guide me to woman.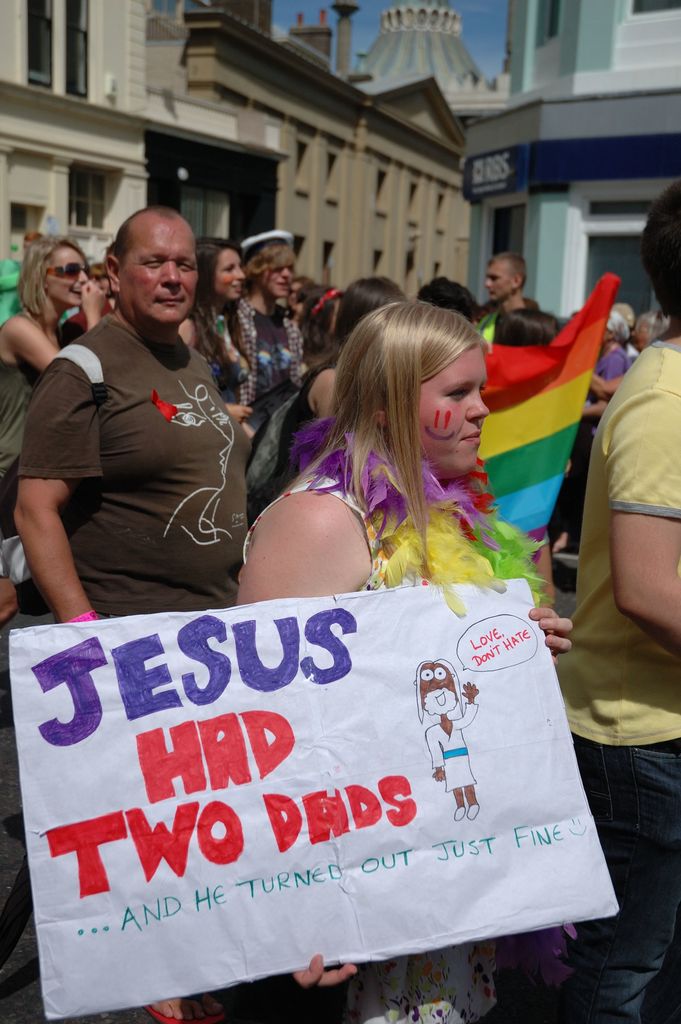
Guidance: 255:273:407:498.
